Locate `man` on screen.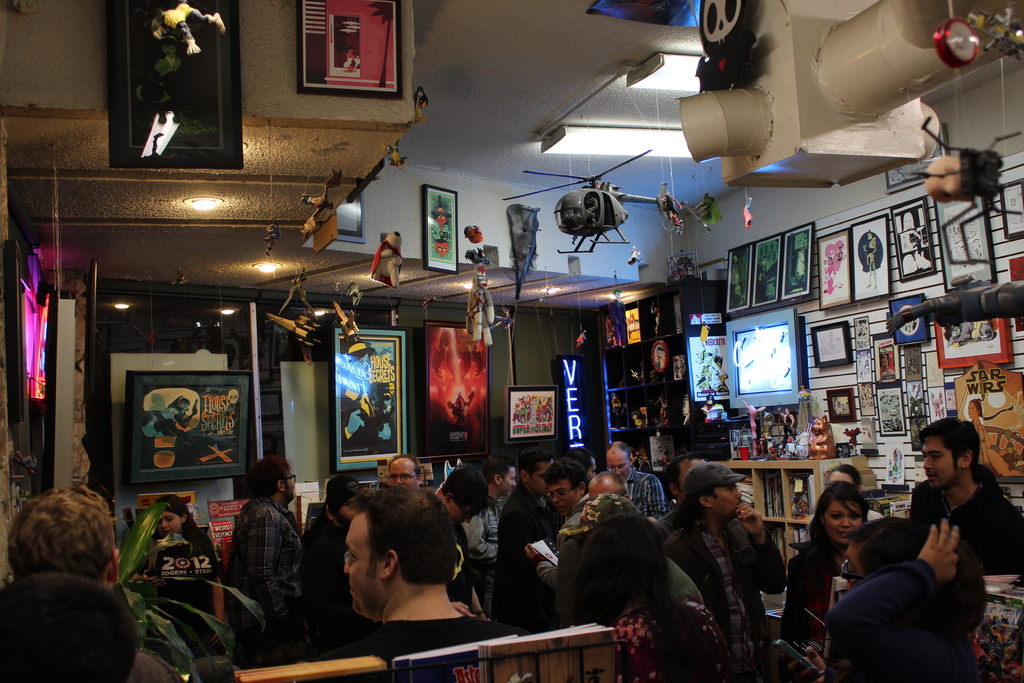
On screen at bbox=(452, 389, 474, 429).
